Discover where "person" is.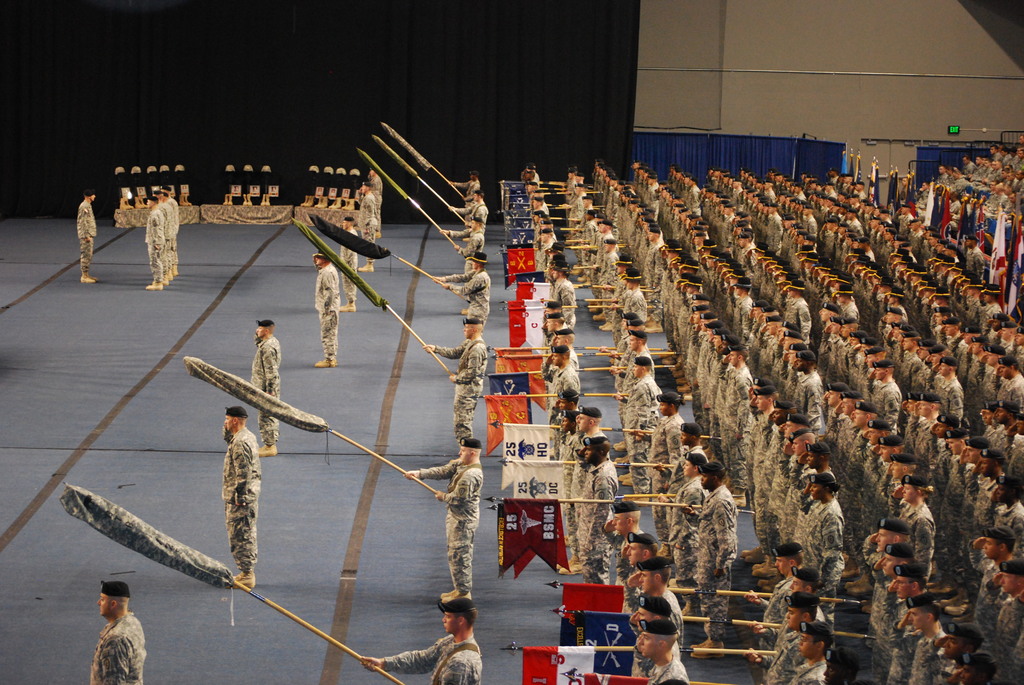
Discovered at 335:209:358:310.
